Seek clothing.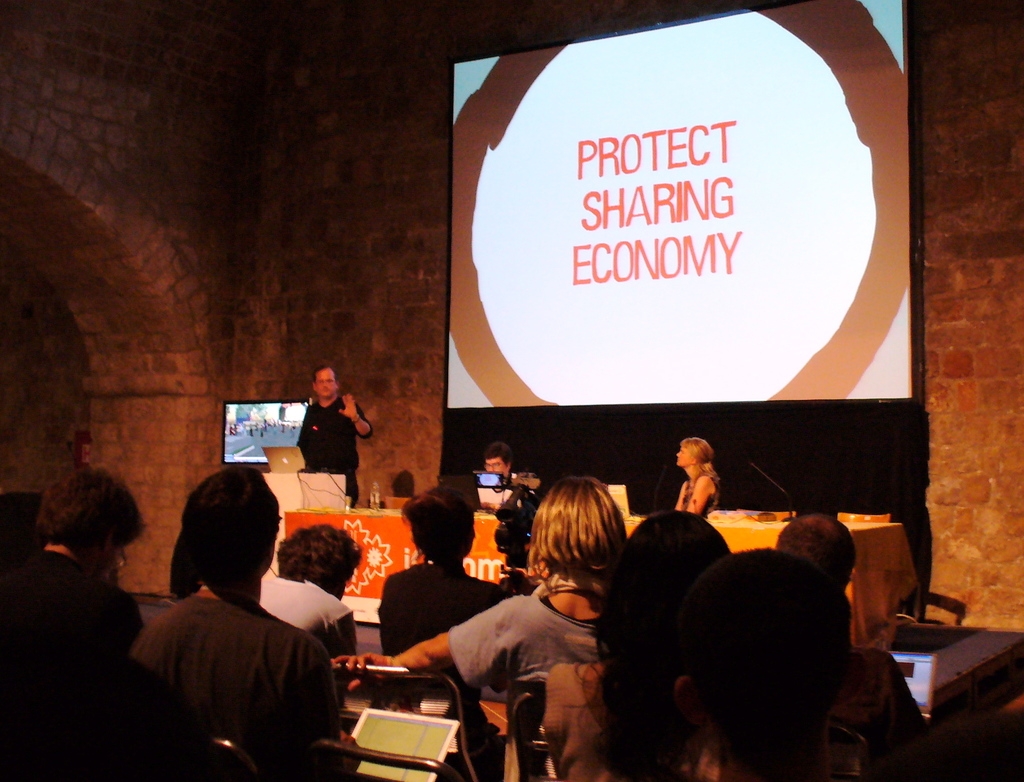
bbox=[448, 592, 607, 710].
